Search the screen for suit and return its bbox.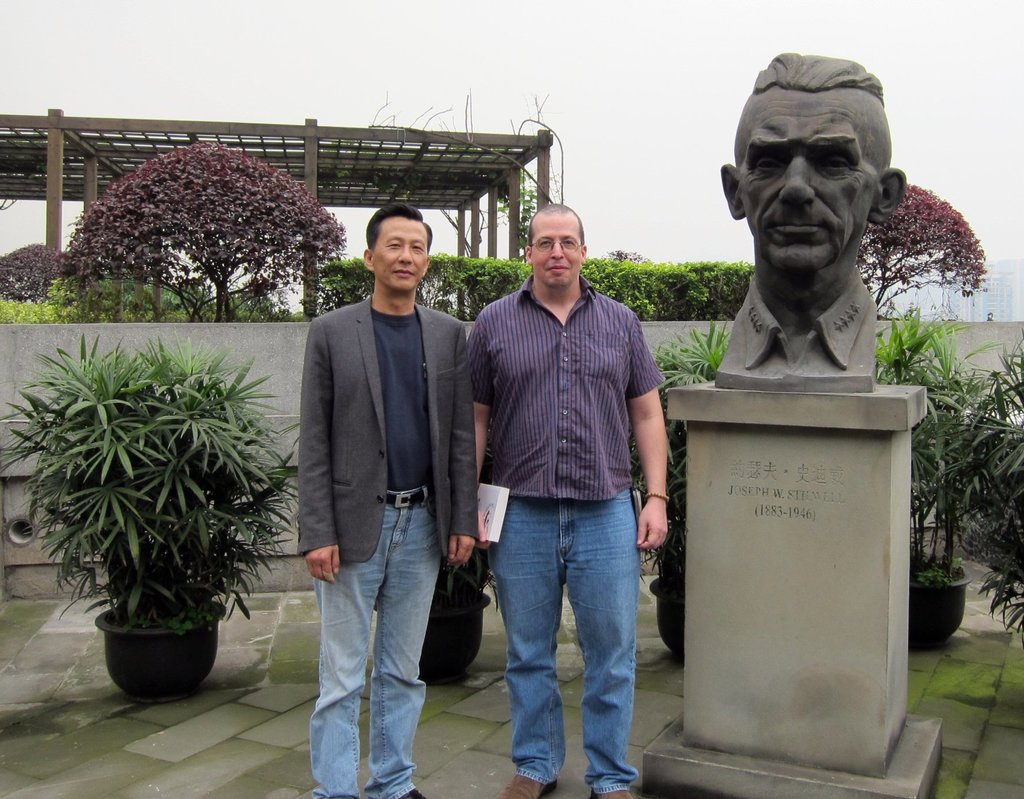
Found: {"x1": 298, "y1": 293, "x2": 482, "y2": 556}.
